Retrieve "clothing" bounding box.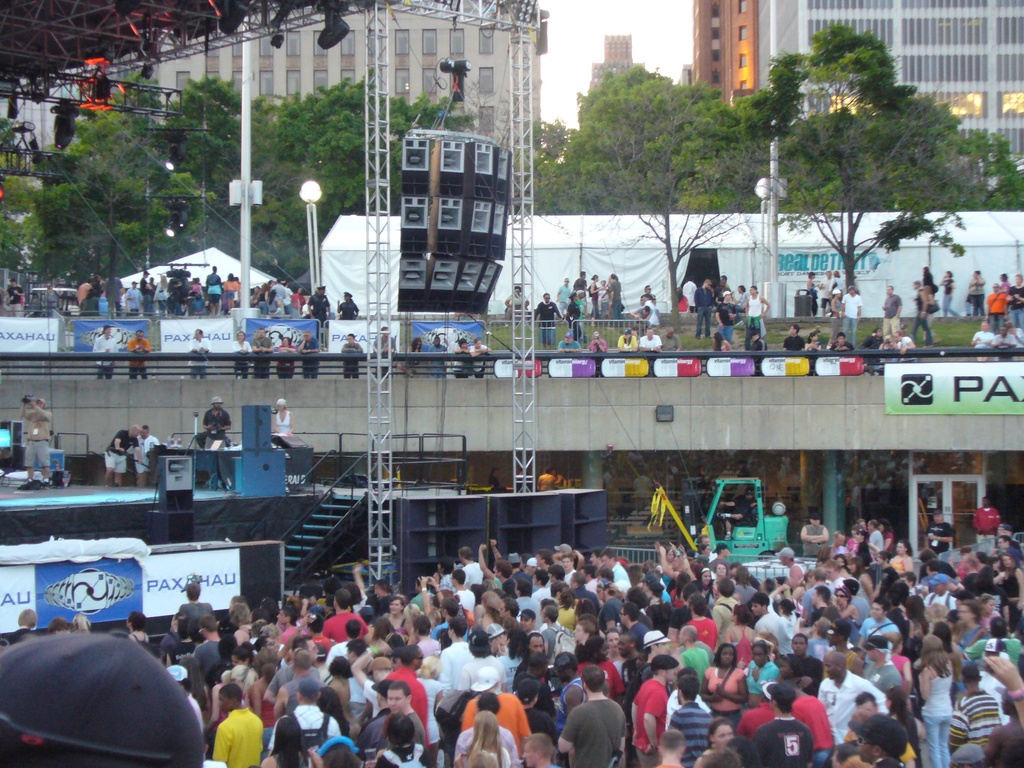
Bounding box: 300,335,317,373.
